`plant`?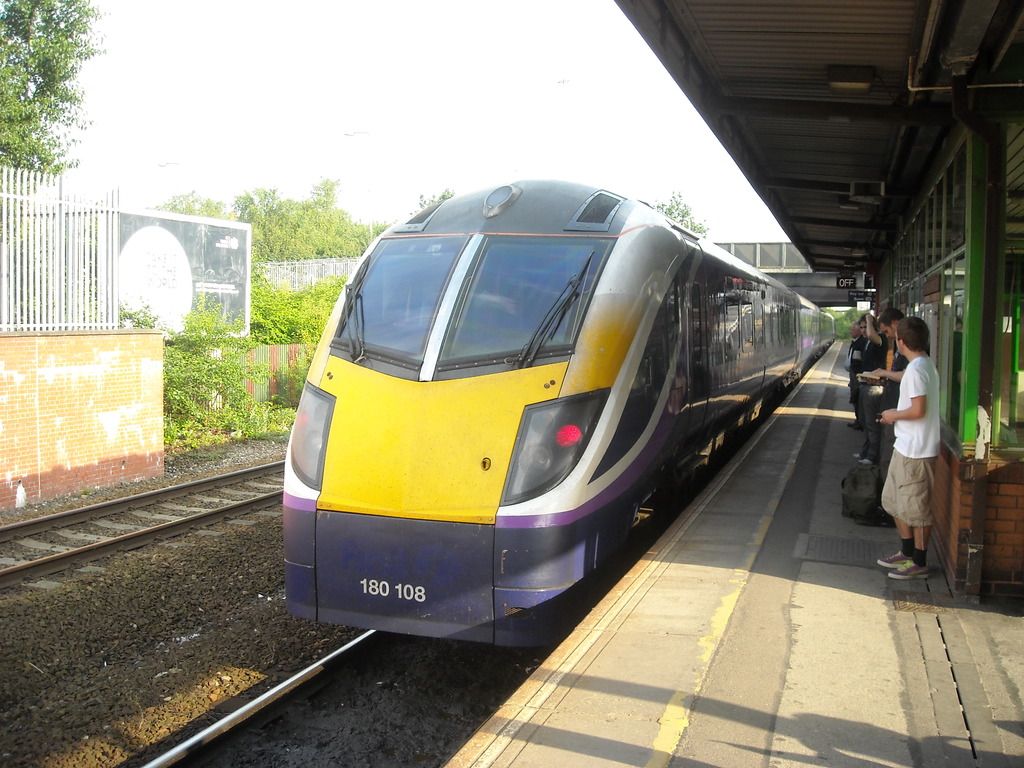
(109, 295, 255, 447)
